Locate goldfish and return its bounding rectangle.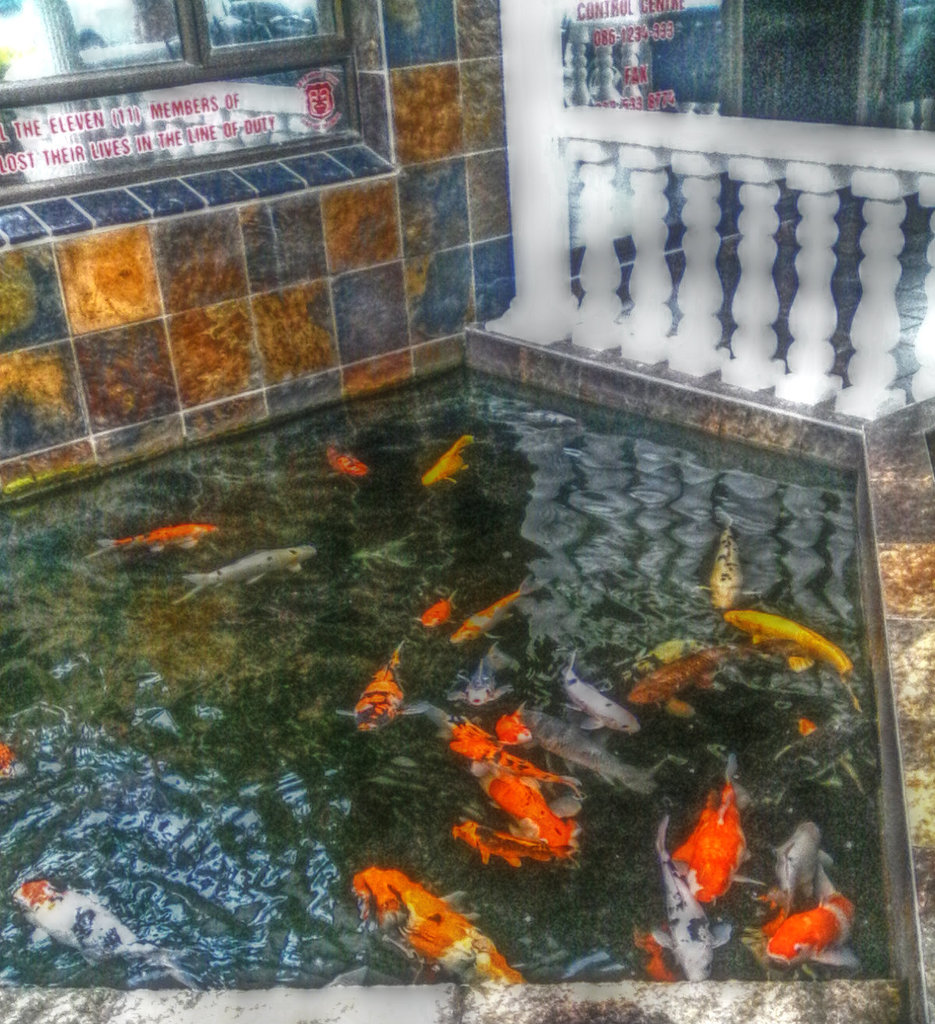
x1=451 y1=570 x2=549 y2=642.
